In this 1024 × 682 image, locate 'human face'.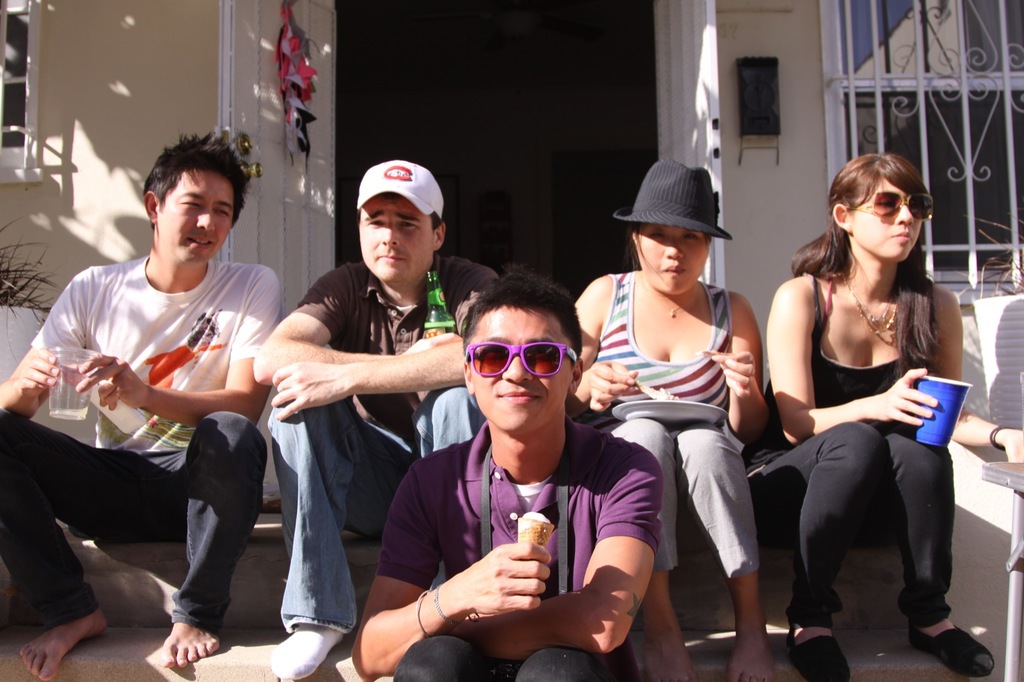
Bounding box: (x1=357, y1=190, x2=432, y2=282).
